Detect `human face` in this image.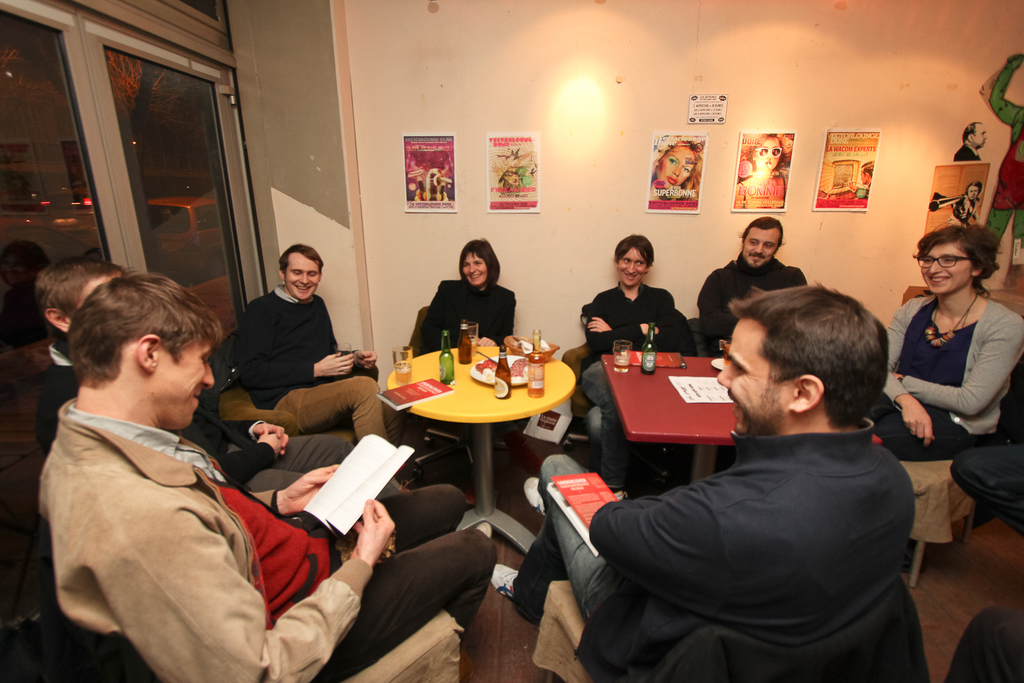
Detection: crop(503, 172, 517, 186).
